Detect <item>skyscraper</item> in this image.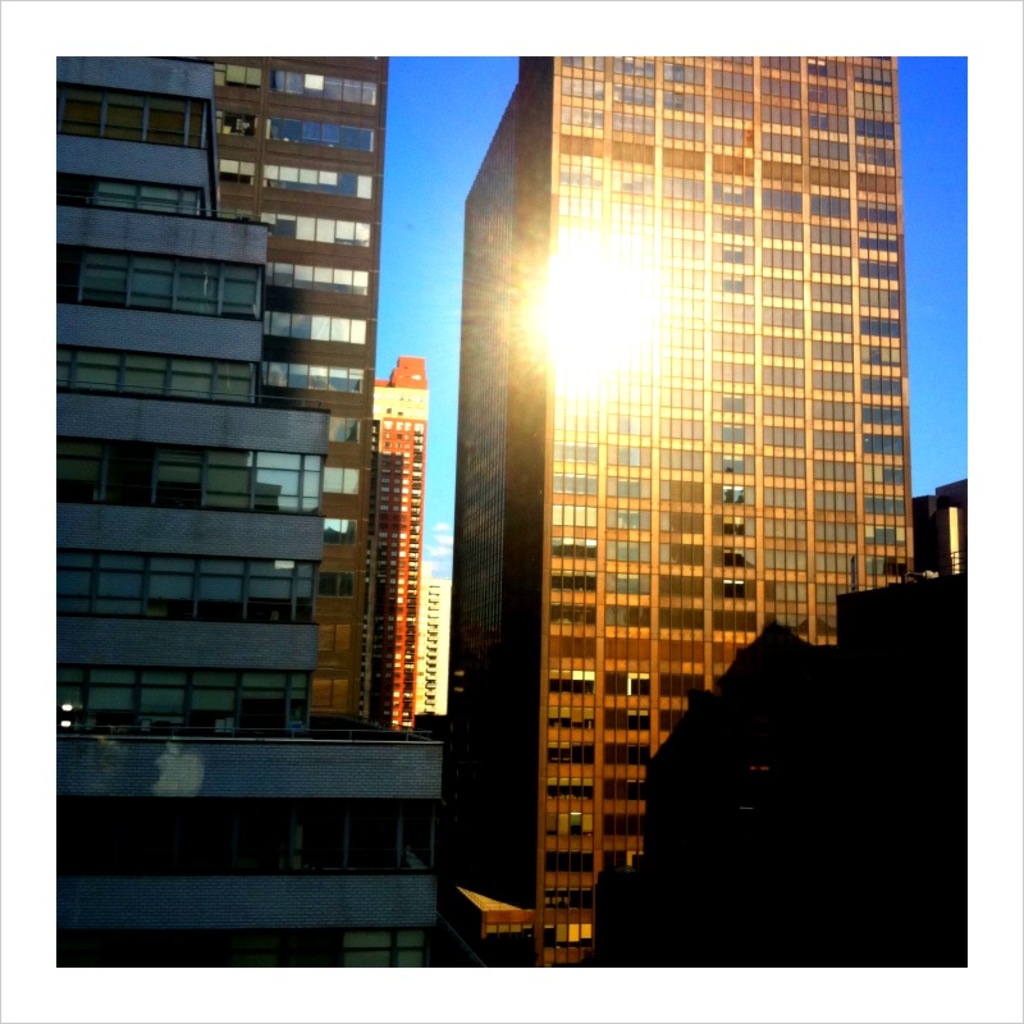
Detection: {"x1": 54, "y1": 55, "x2": 439, "y2": 968}.
